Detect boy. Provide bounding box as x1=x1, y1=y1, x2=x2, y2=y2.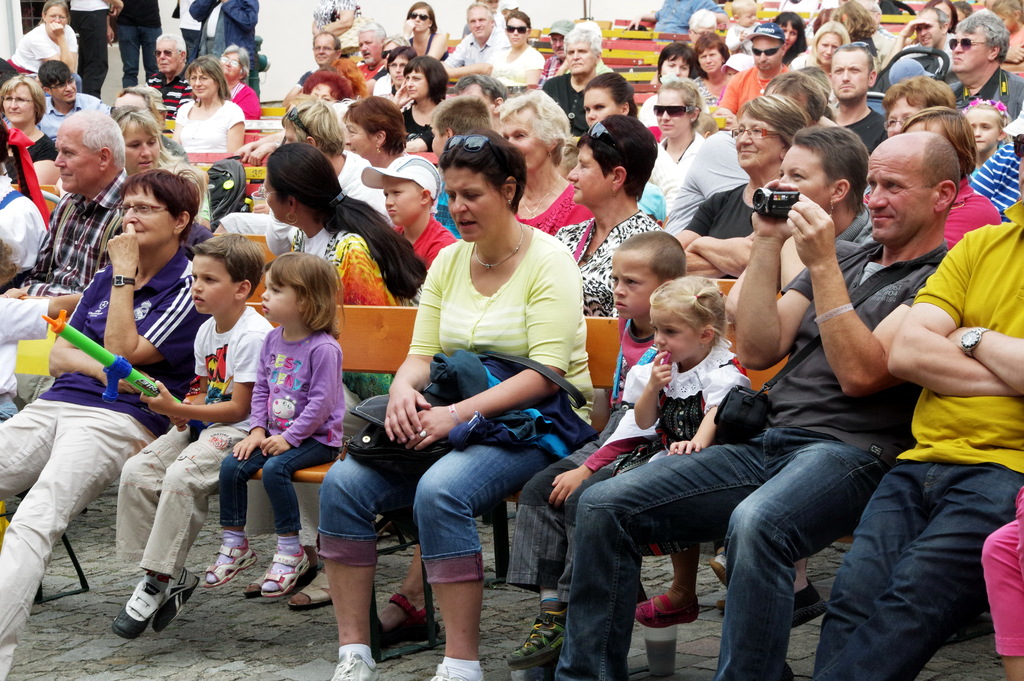
x1=99, y1=229, x2=284, y2=643.
